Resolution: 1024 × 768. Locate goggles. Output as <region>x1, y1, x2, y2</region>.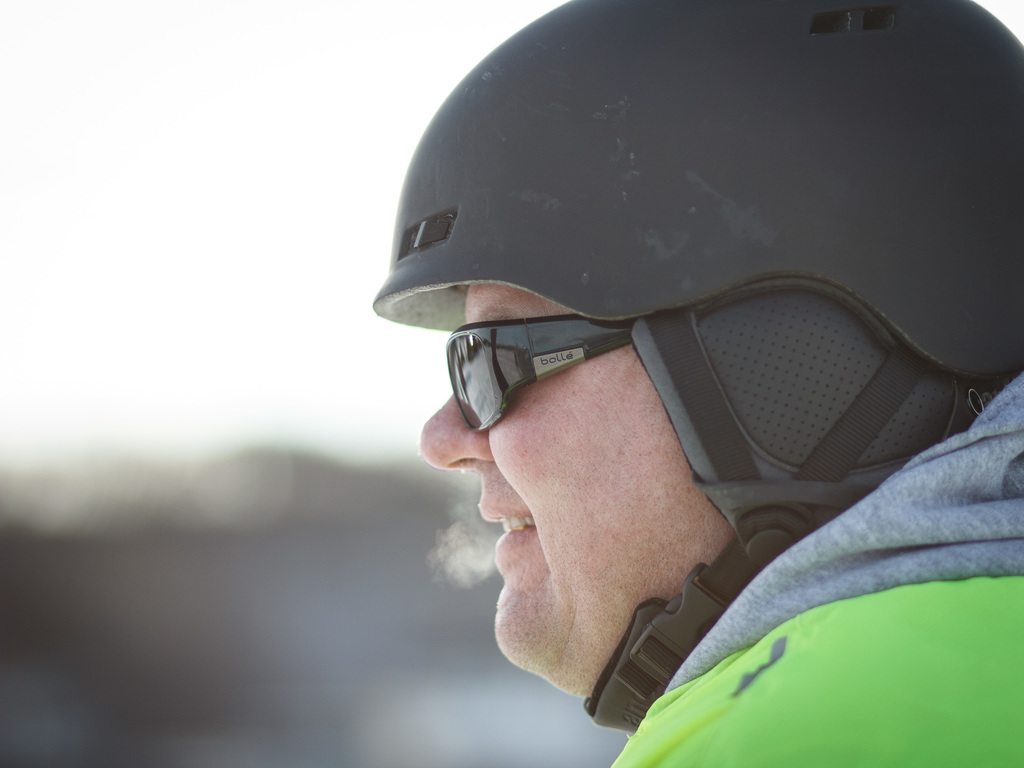
<region>438, 316, 630, 444</region>.
